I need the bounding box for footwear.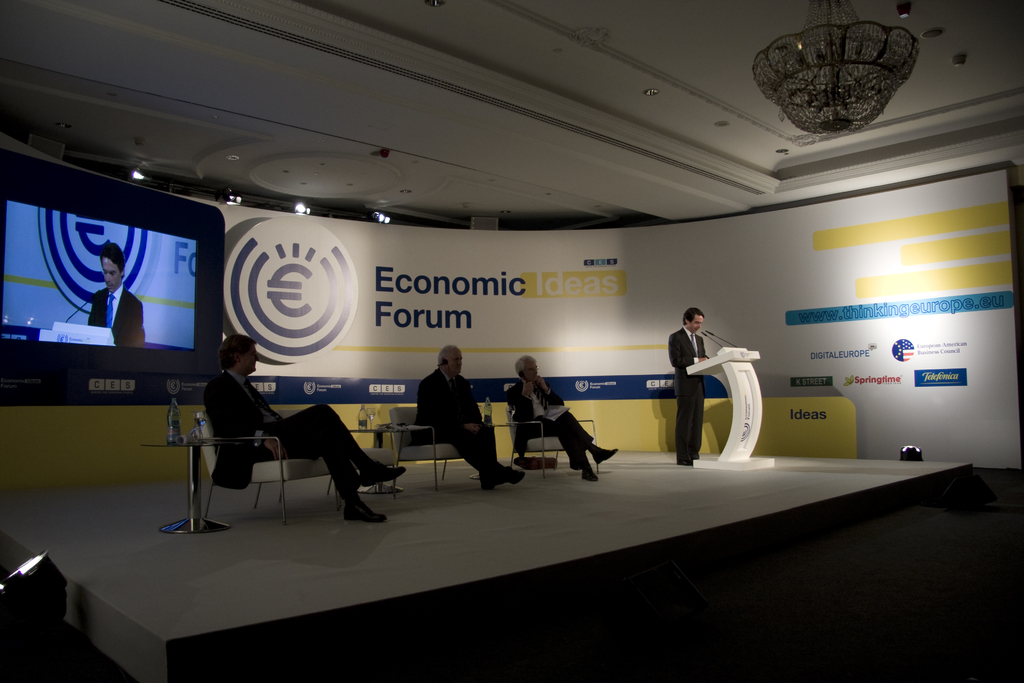
Here it is: Rect(580, 465, 602, 484).
